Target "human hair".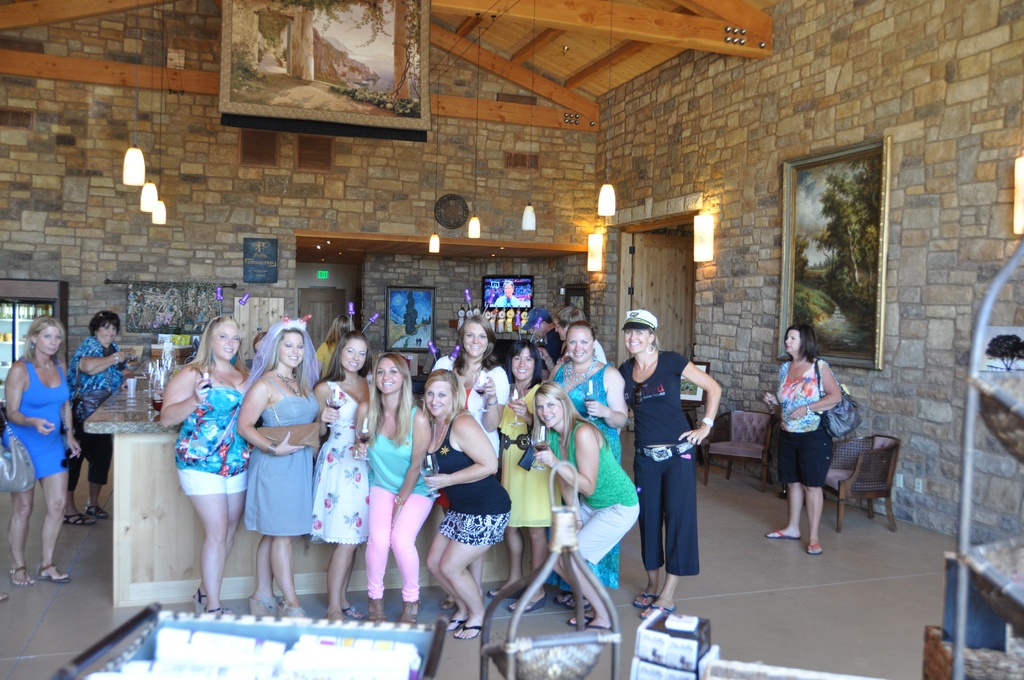
Target region: bbox=[85, 311, 122, 339].
